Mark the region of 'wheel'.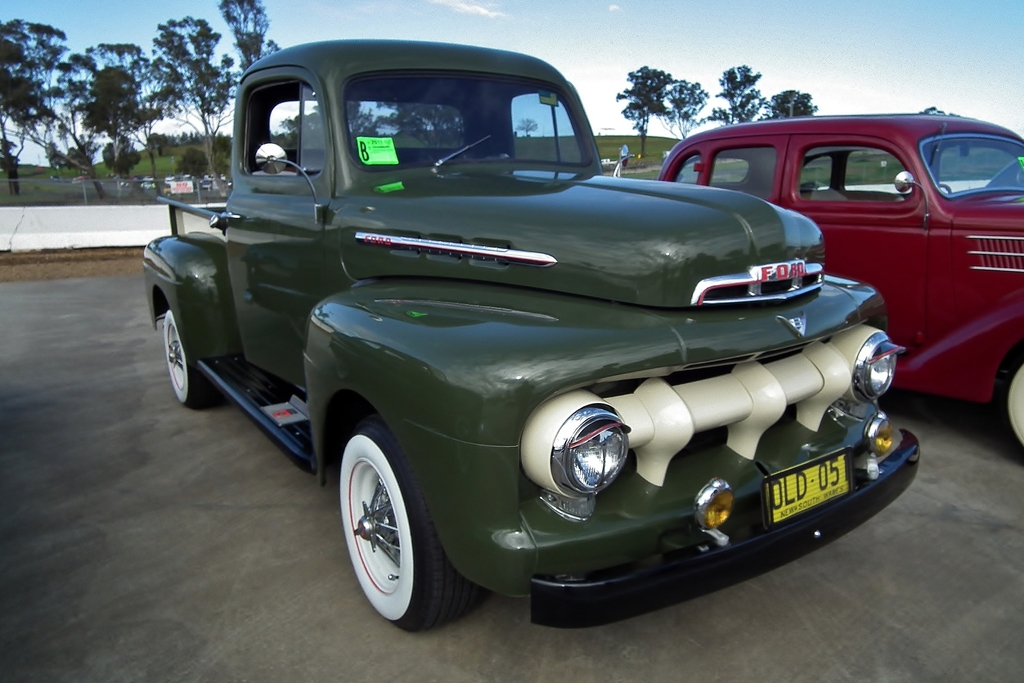
Region: (x1=163, y1=308, x2=220, y2=409).
